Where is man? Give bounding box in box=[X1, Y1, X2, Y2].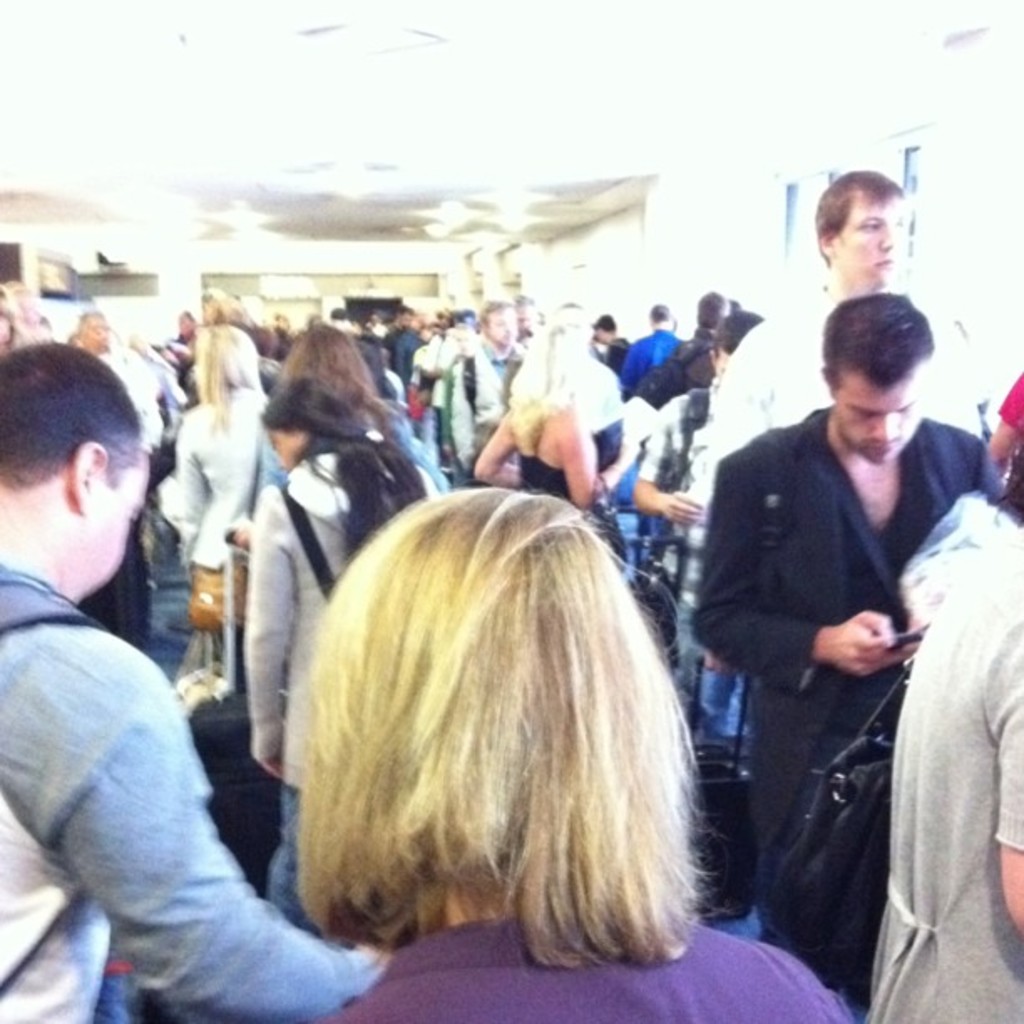
box=[626, 308, 765, 649].
